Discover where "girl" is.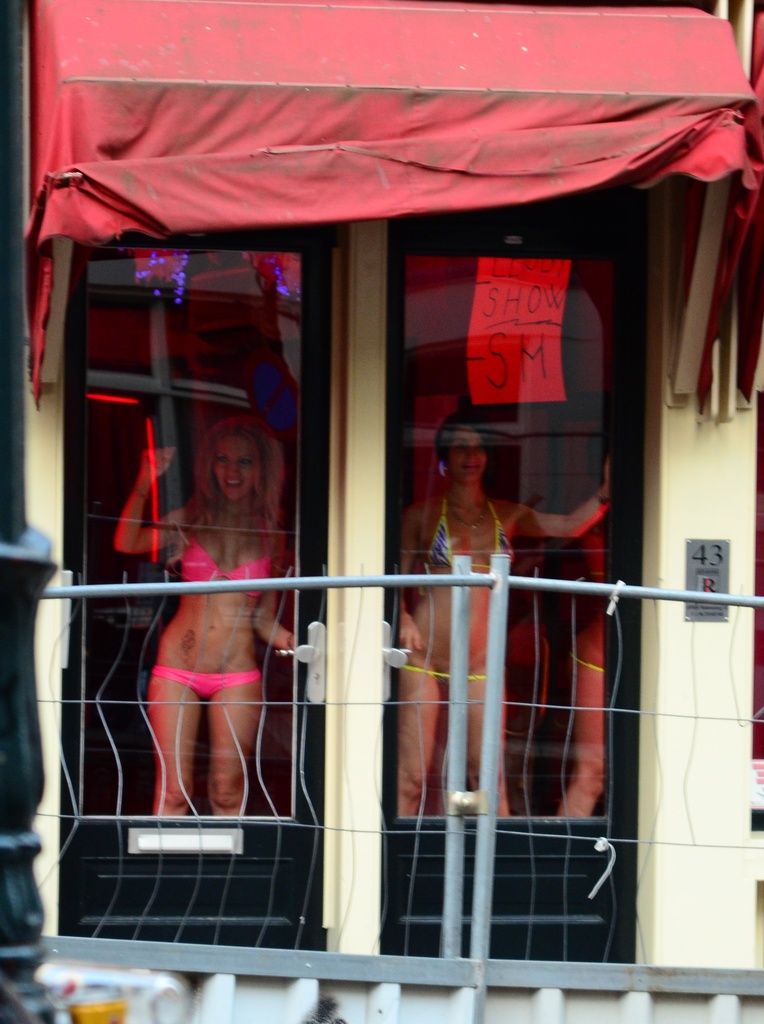
Discovered at (x1=111, y1=412, x2=303, y2=822).
